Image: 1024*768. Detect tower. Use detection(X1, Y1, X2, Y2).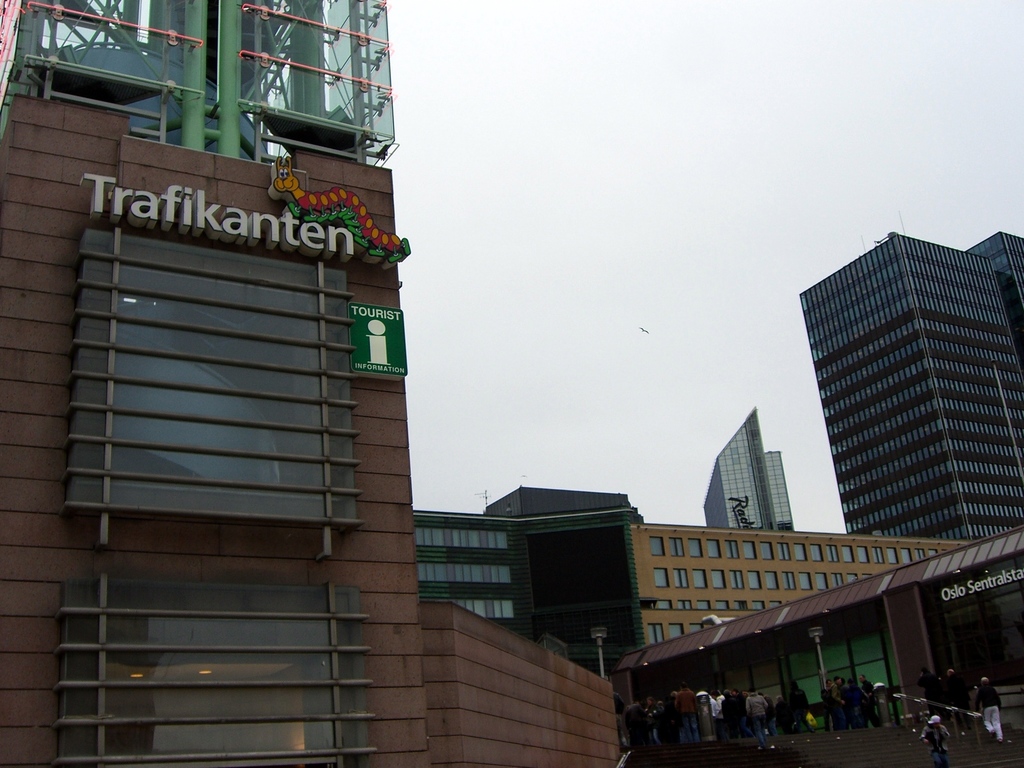
detection(411, 482, 645, 676).
